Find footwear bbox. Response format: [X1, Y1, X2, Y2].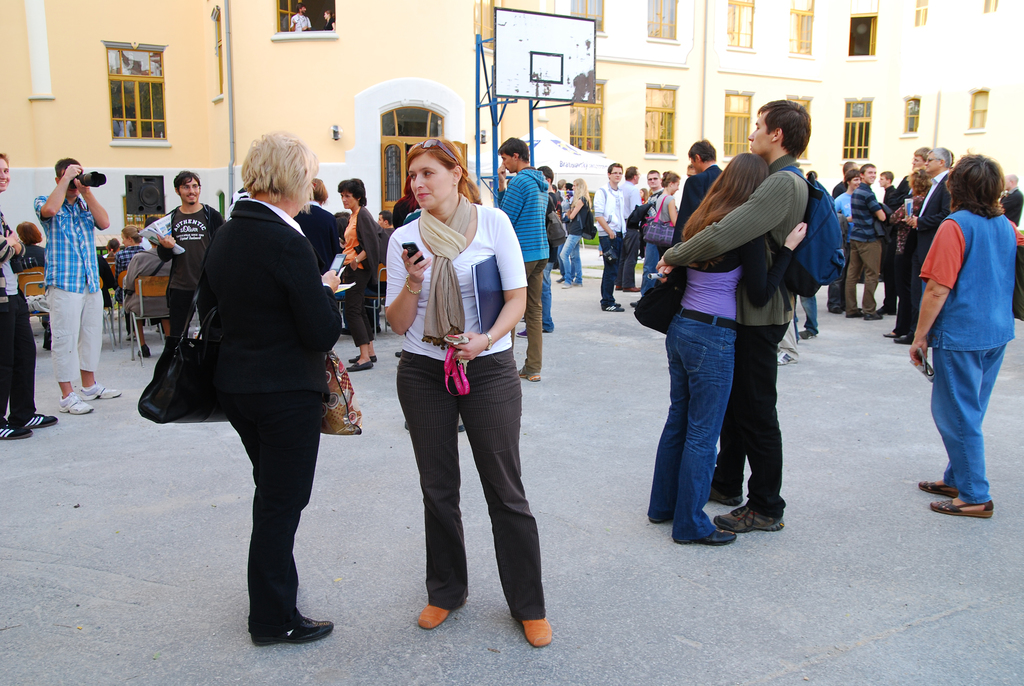
[0, 415, 35, 437].
